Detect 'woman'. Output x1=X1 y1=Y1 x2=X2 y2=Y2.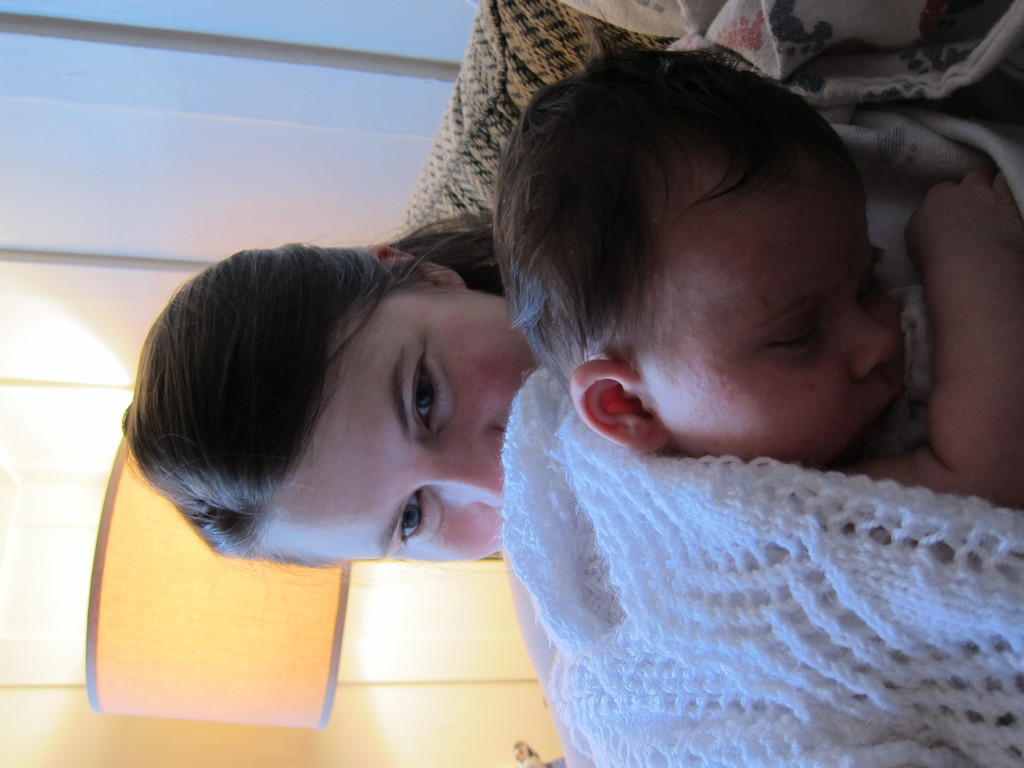
x1=118 y1=0 x2=733 y2=767.
